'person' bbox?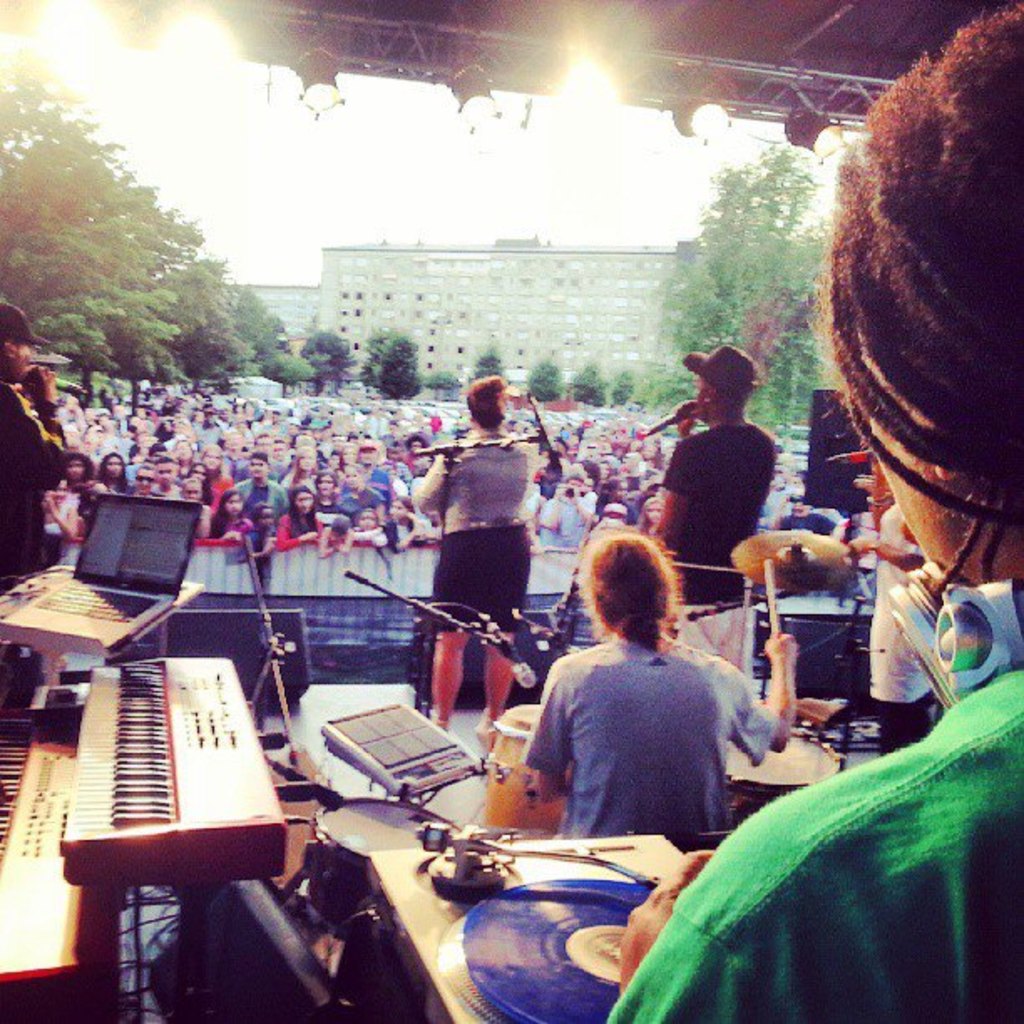
54,385,900,579
